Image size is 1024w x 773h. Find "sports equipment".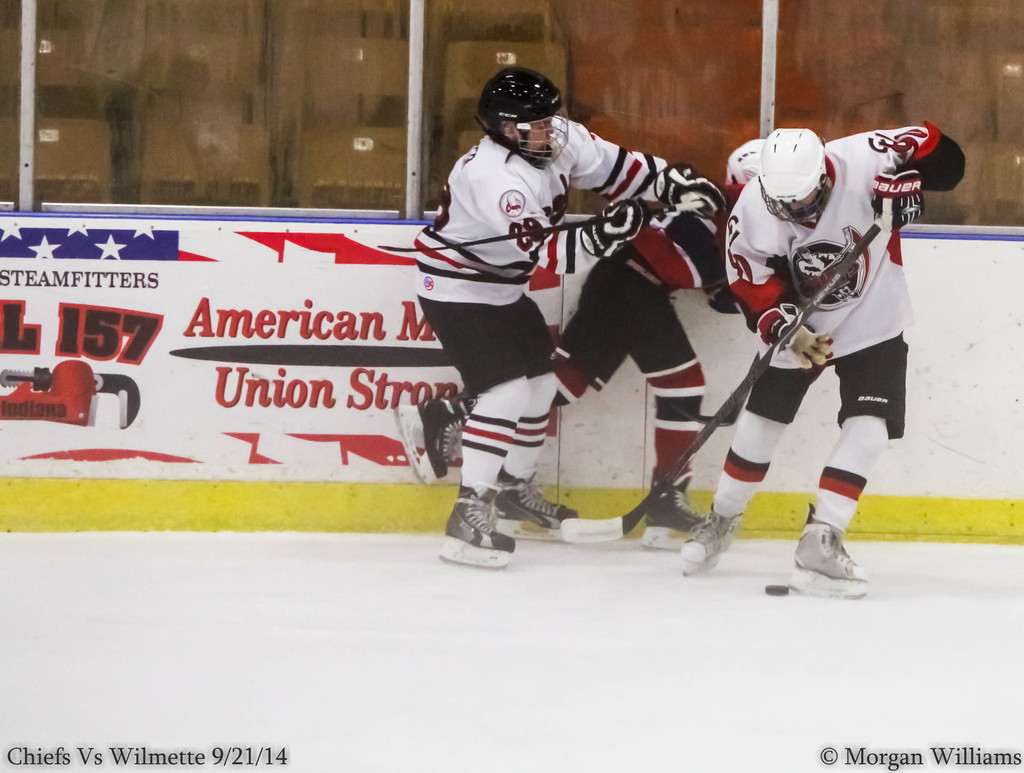
l=762, t=133, r=828, b=223.
